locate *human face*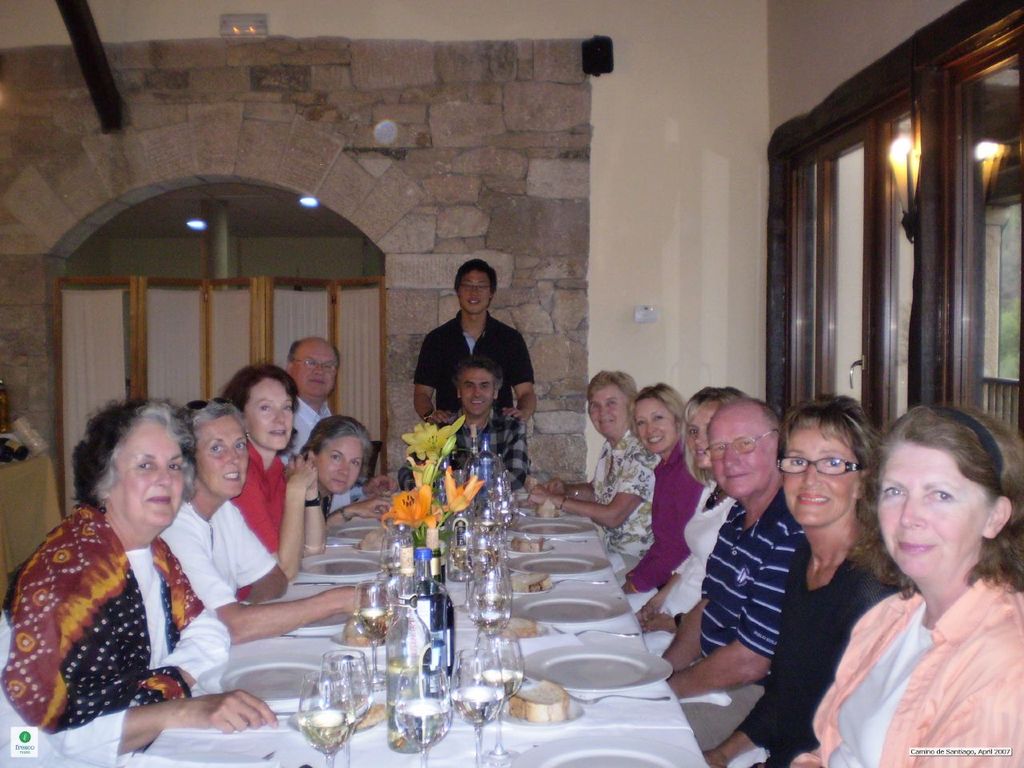
left=711, top=410, right=775, bottom=494
